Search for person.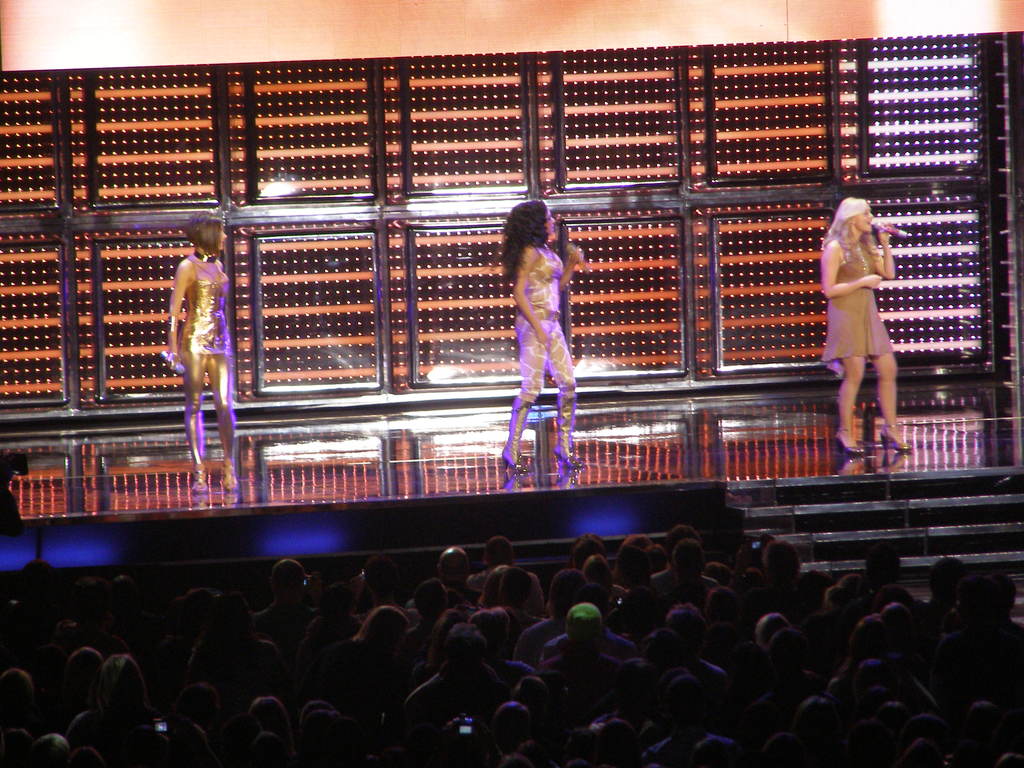
Found at 161/203/240/494.
